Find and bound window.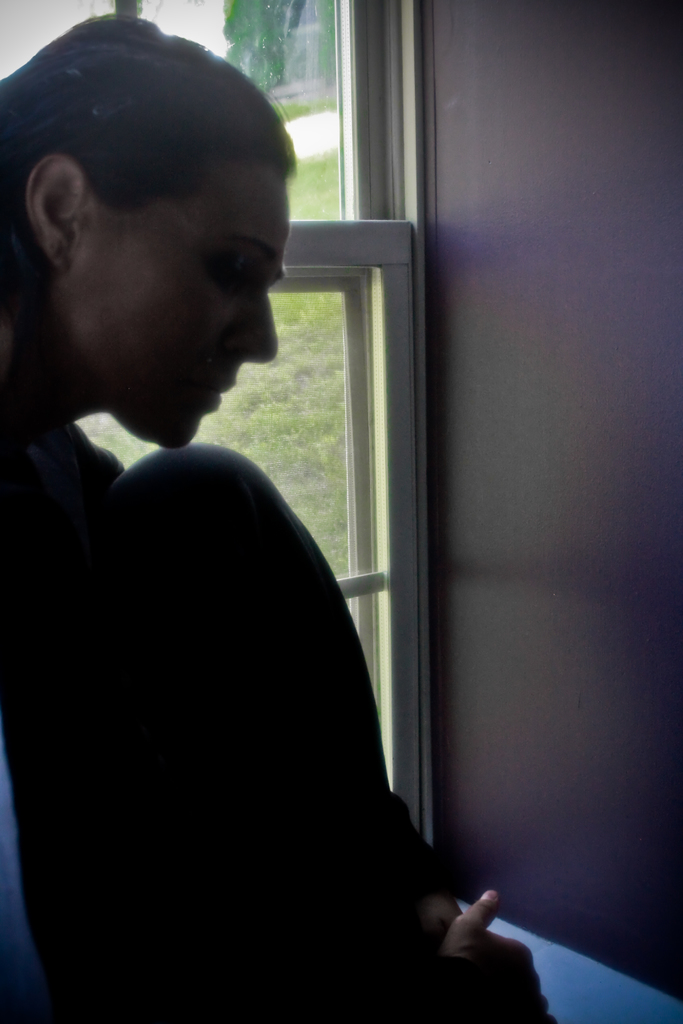
Bound: 3/1/439/847.
